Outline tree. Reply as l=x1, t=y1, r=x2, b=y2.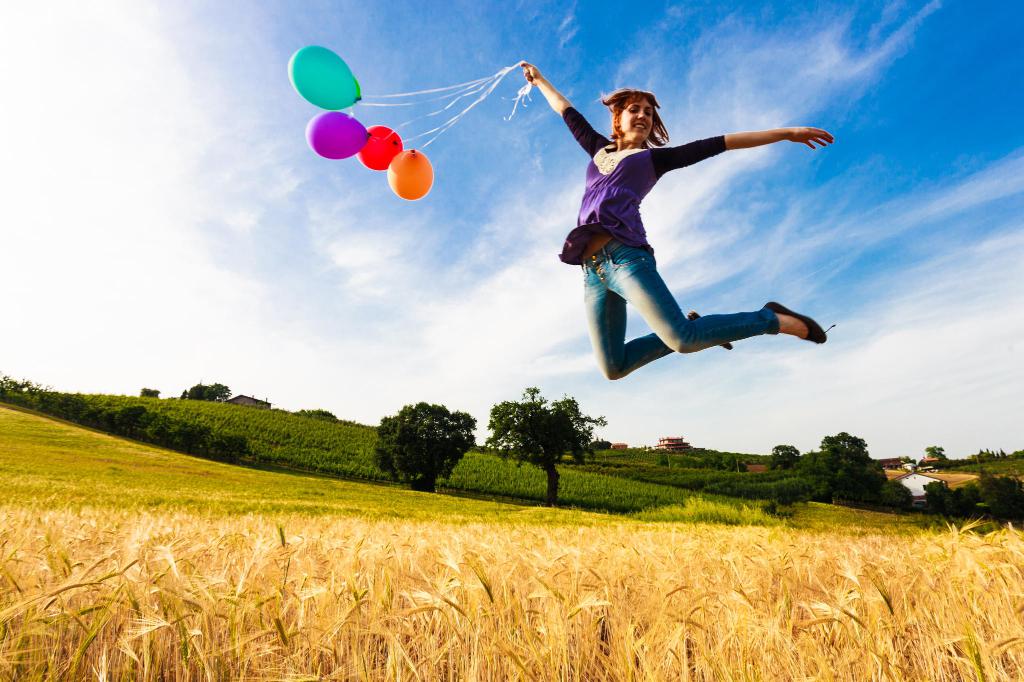
l=820, t=432, r=908, b=519.
